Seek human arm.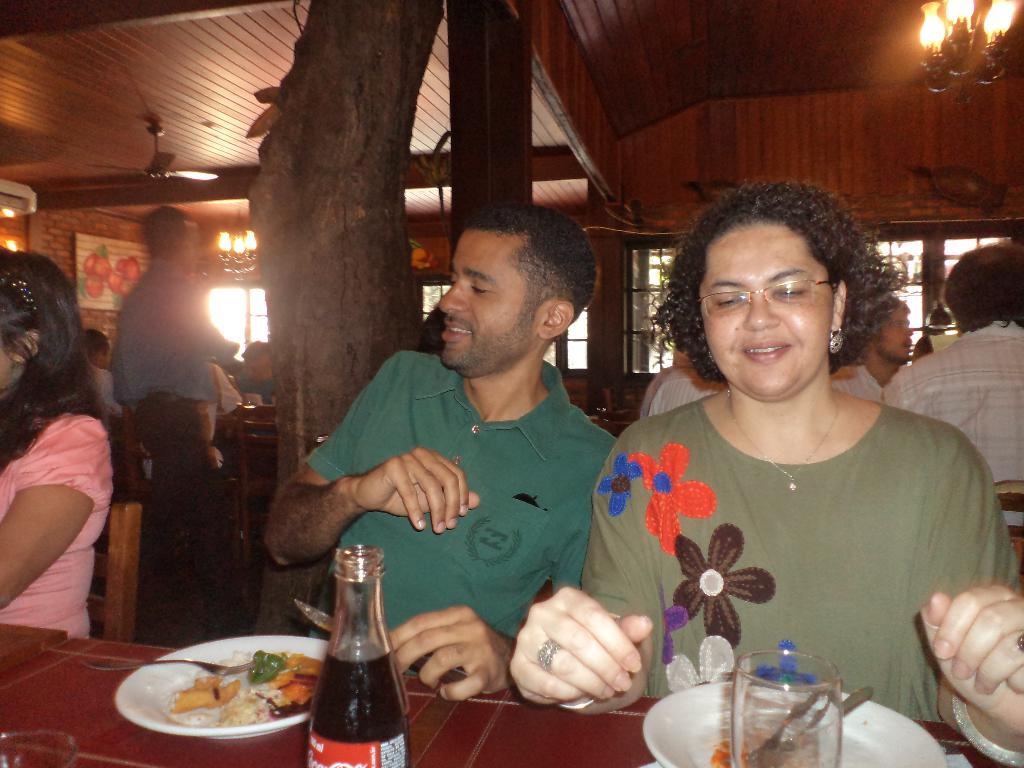
880:368:909:412.
